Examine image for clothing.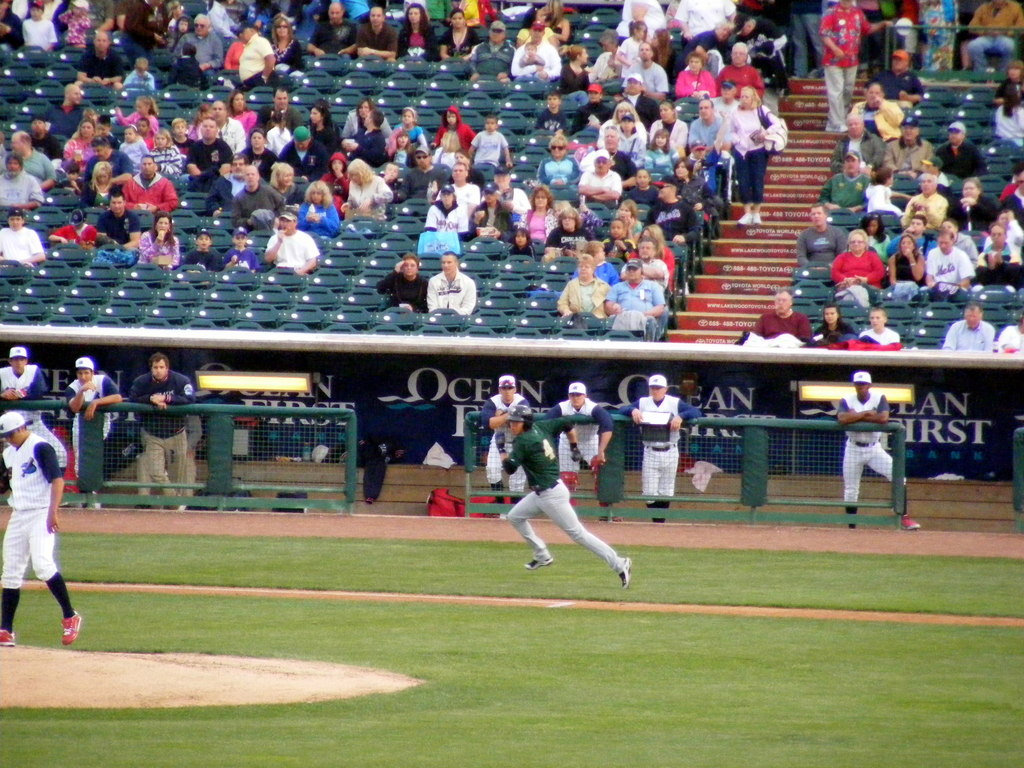
Examination result: bbox=(483, 389, 528, 504).
